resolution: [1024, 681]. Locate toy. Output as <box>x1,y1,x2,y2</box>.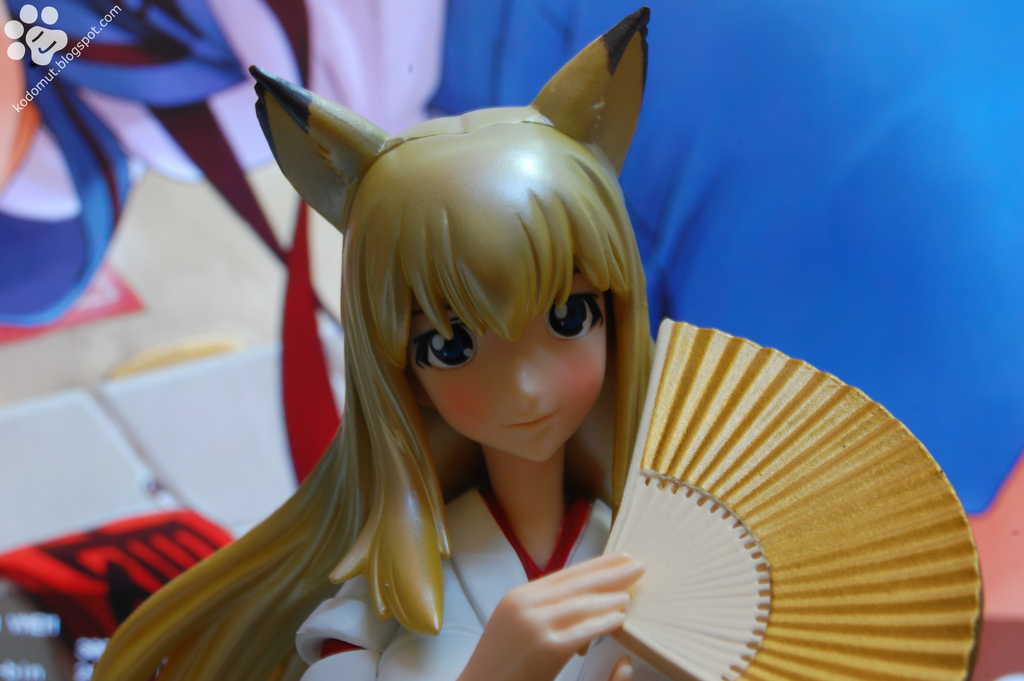
<box>118,29,876,680</box>.
